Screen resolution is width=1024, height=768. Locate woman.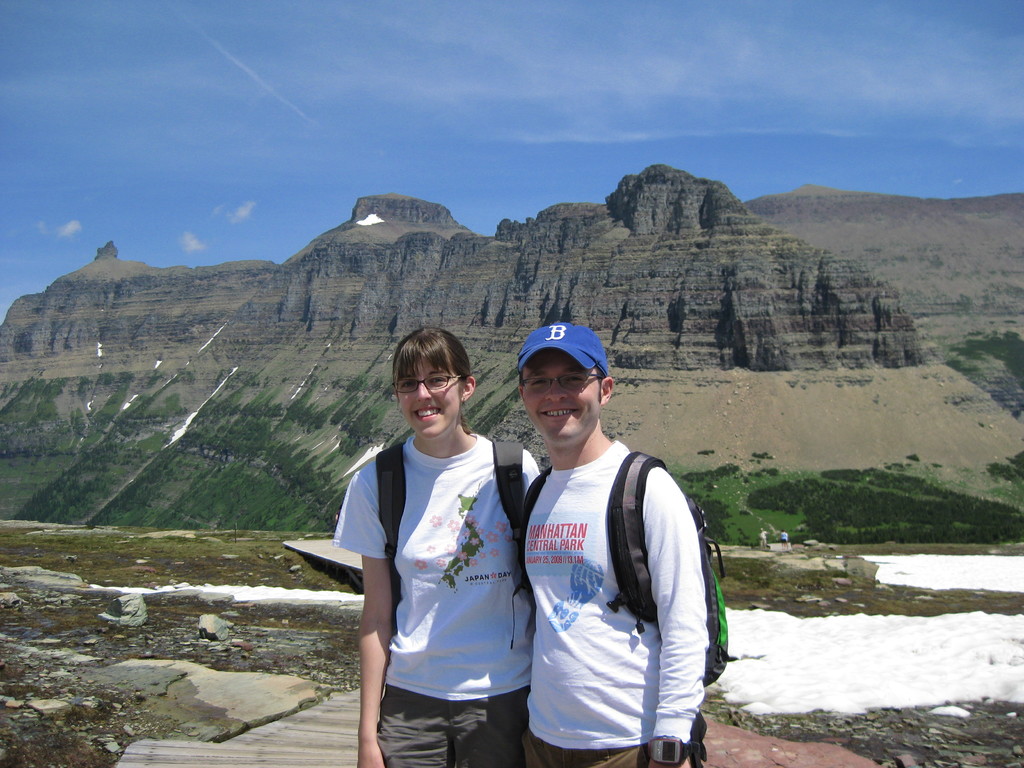
(319,326,543,767).
